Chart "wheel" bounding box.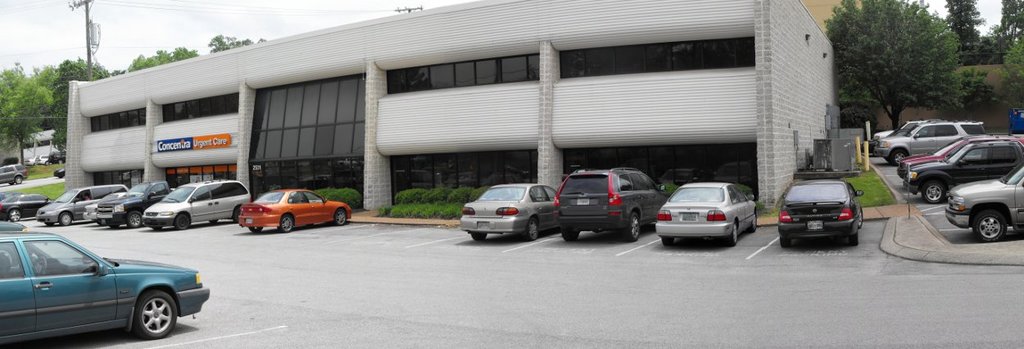
Charted: <bbox>127, 212, 140, 227</bbox>.
